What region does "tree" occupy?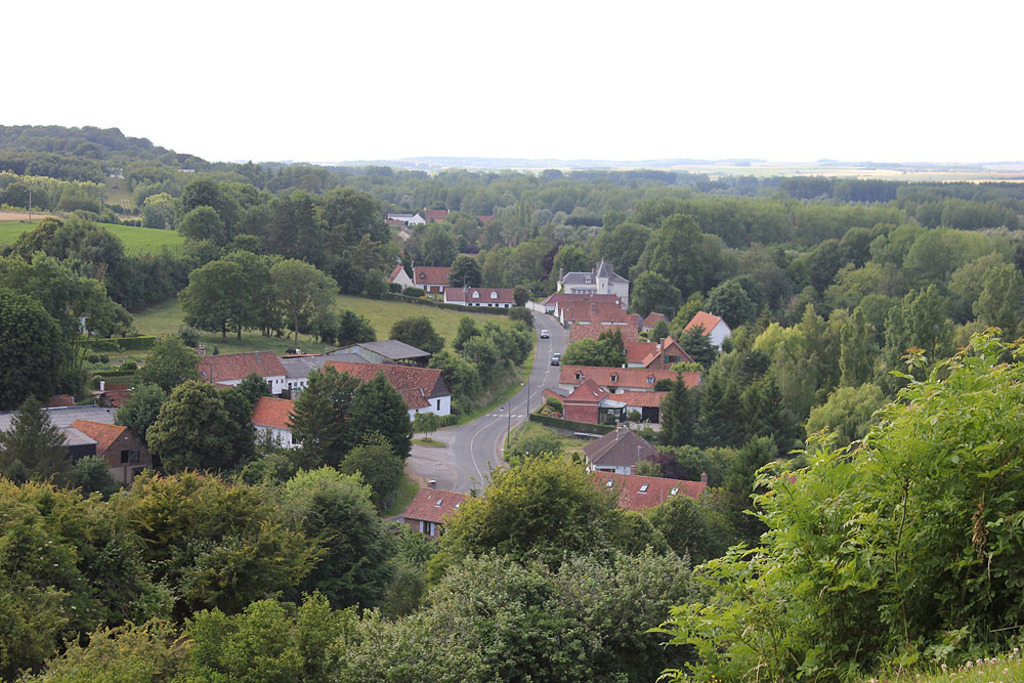
416,456,673,682.
